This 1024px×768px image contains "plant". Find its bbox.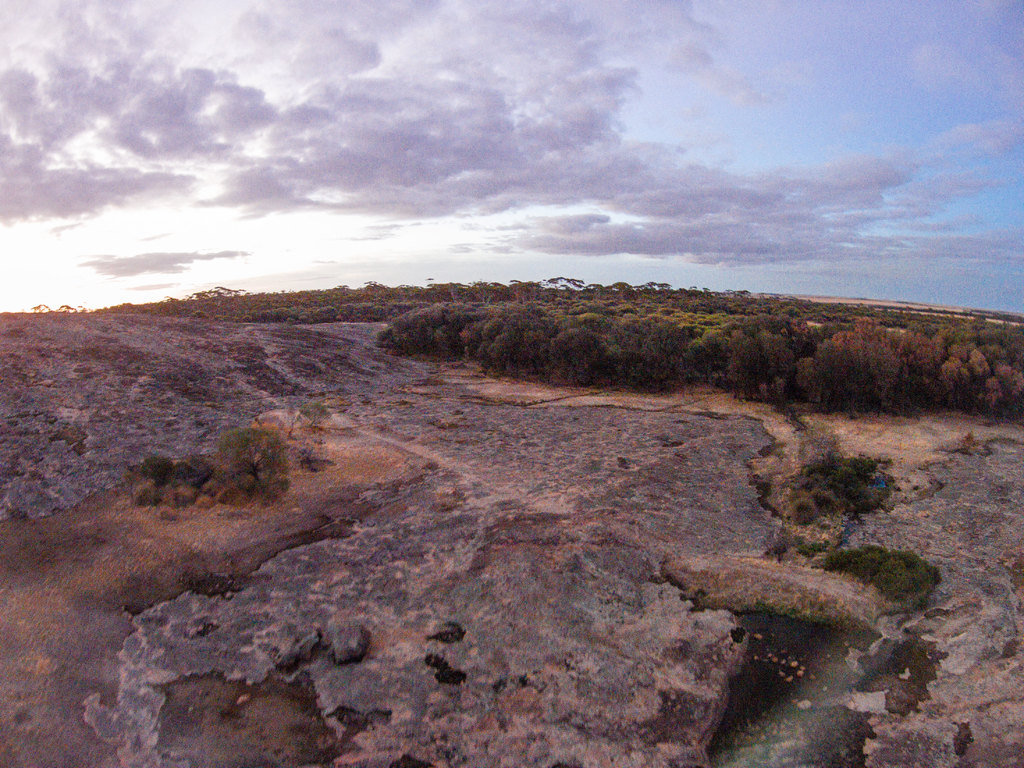
[790,498,815,522].
